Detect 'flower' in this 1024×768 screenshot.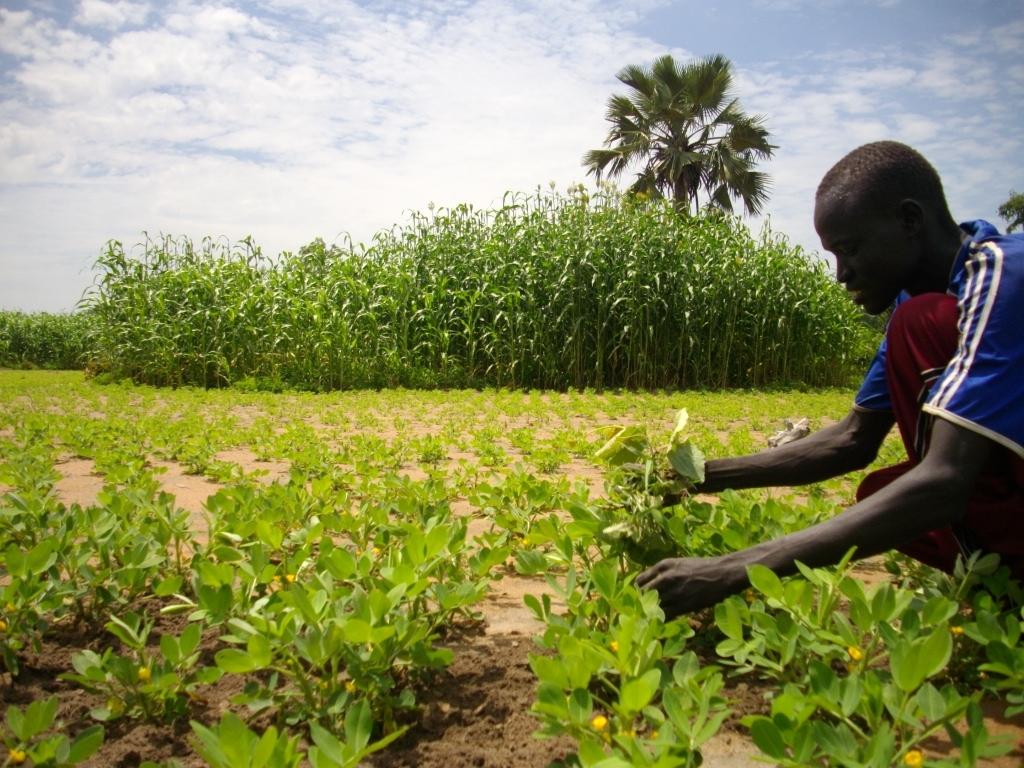
Detection: Rect(848, 642, 864, 664).
